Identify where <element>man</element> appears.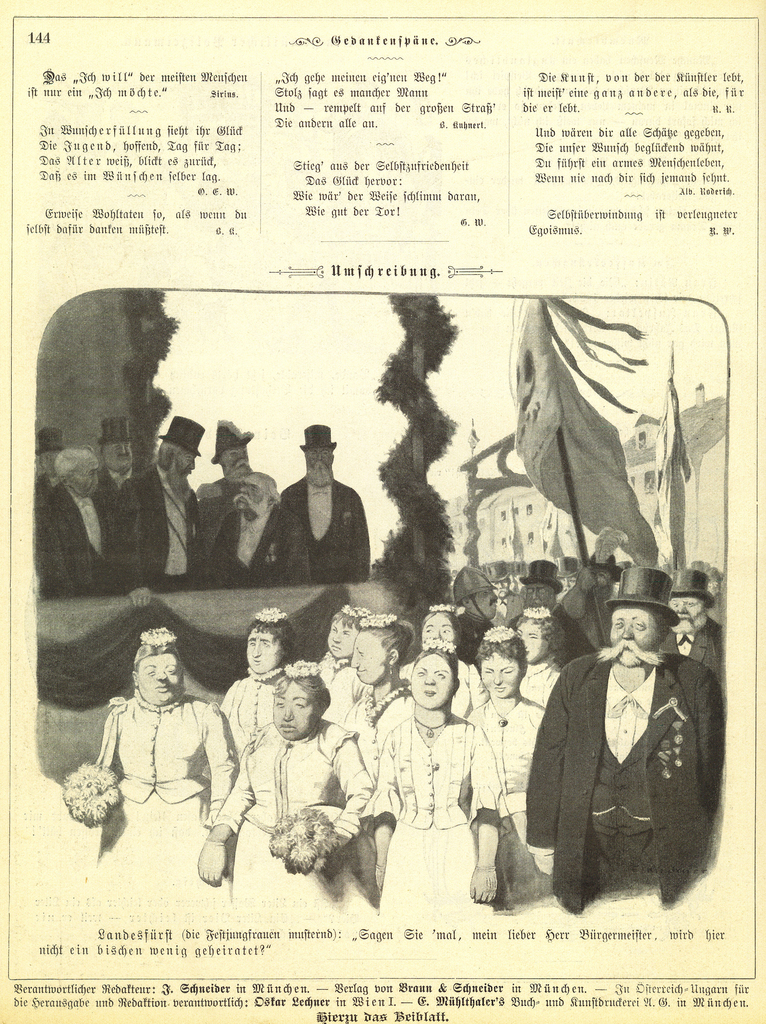
Appears at <region>452, 566, 501, 662</region>.
